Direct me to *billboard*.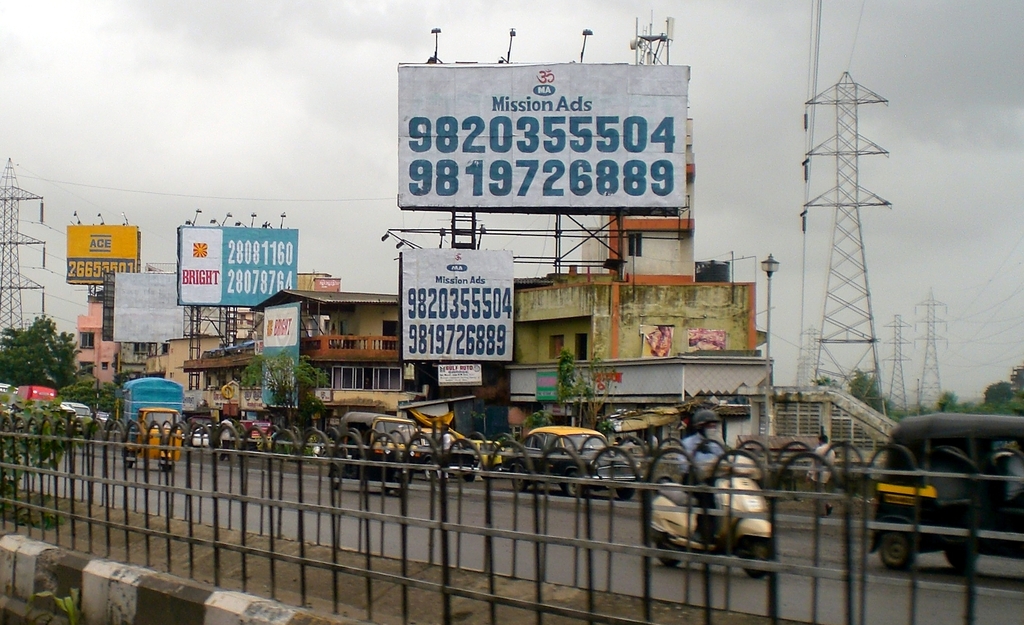
Direction: box(172, 223, 301, 305).
